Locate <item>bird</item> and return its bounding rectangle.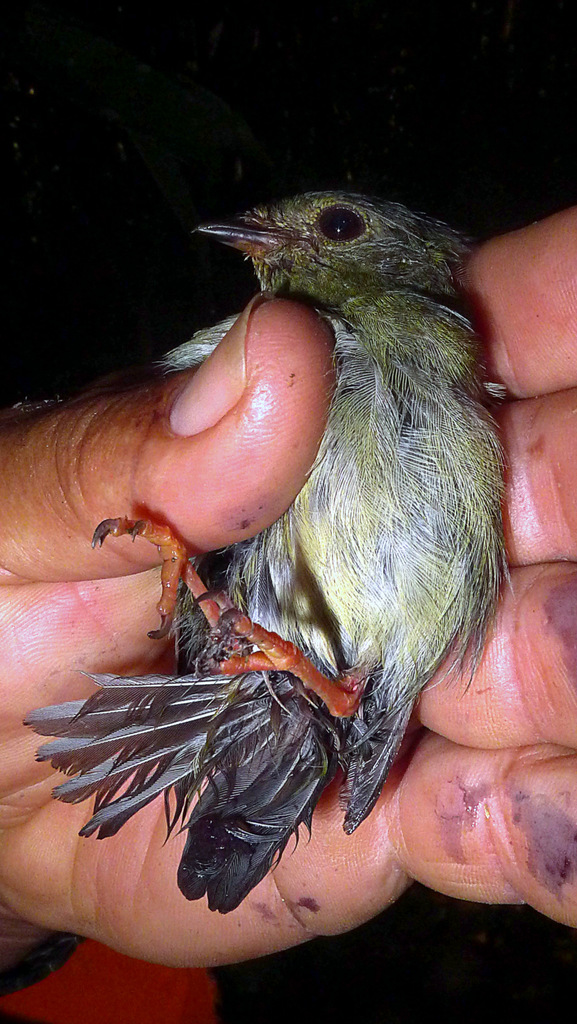
{"x1": 37, "y1": 188, "x2": 524, "y2": 805}.
